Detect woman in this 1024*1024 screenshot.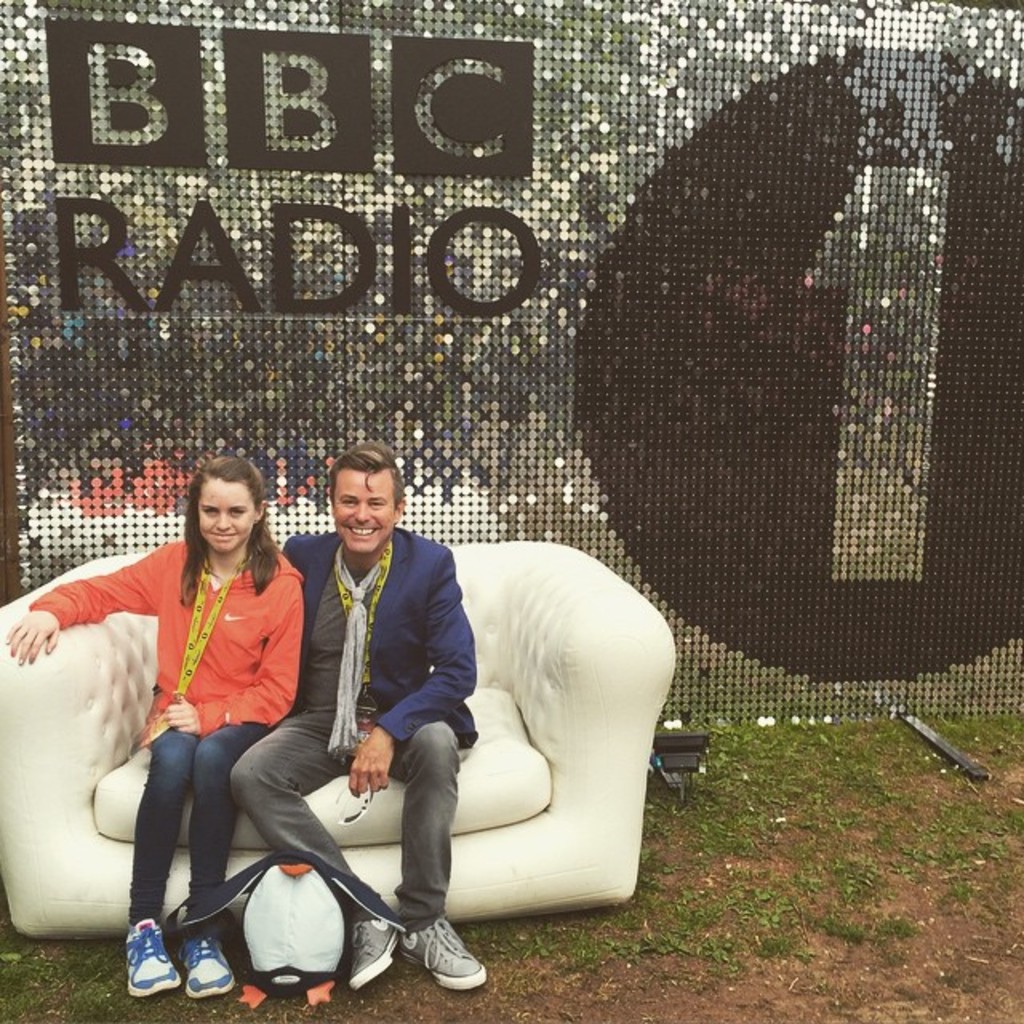
Detection: (77,448,326,994).
